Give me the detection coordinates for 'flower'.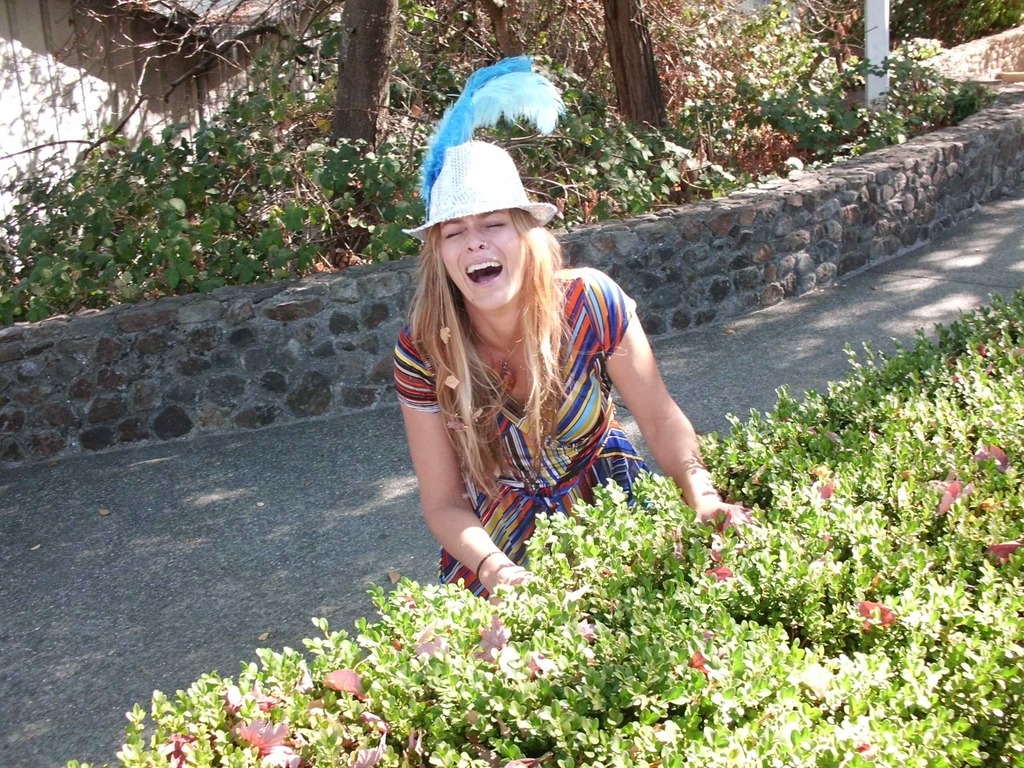
box(856, 595, 897, 633).
